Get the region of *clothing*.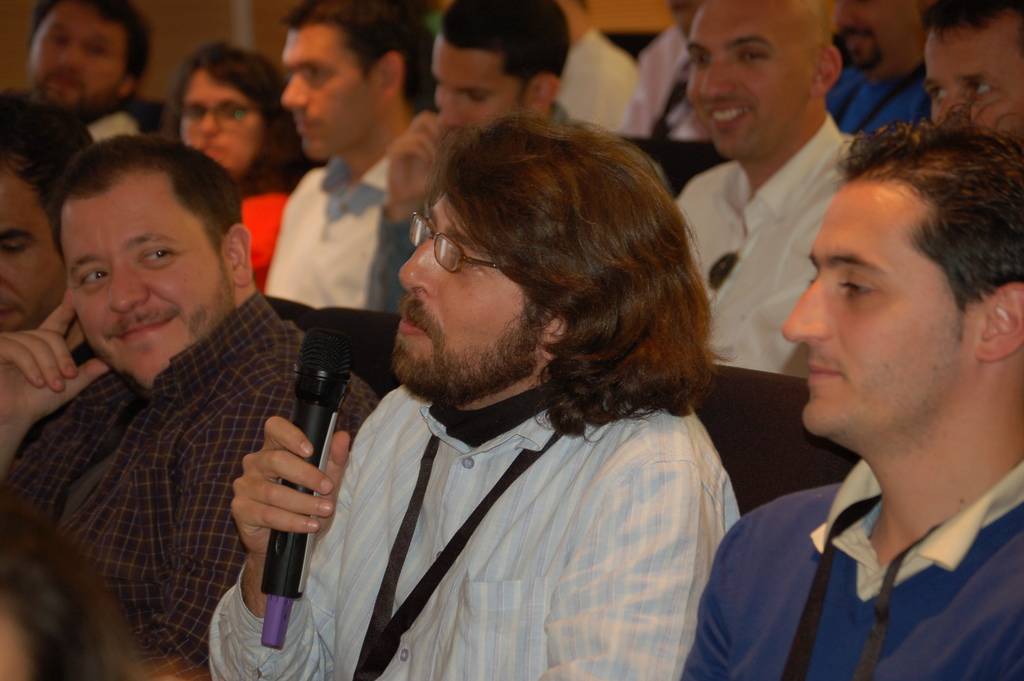
822, 61, 936, 134.
